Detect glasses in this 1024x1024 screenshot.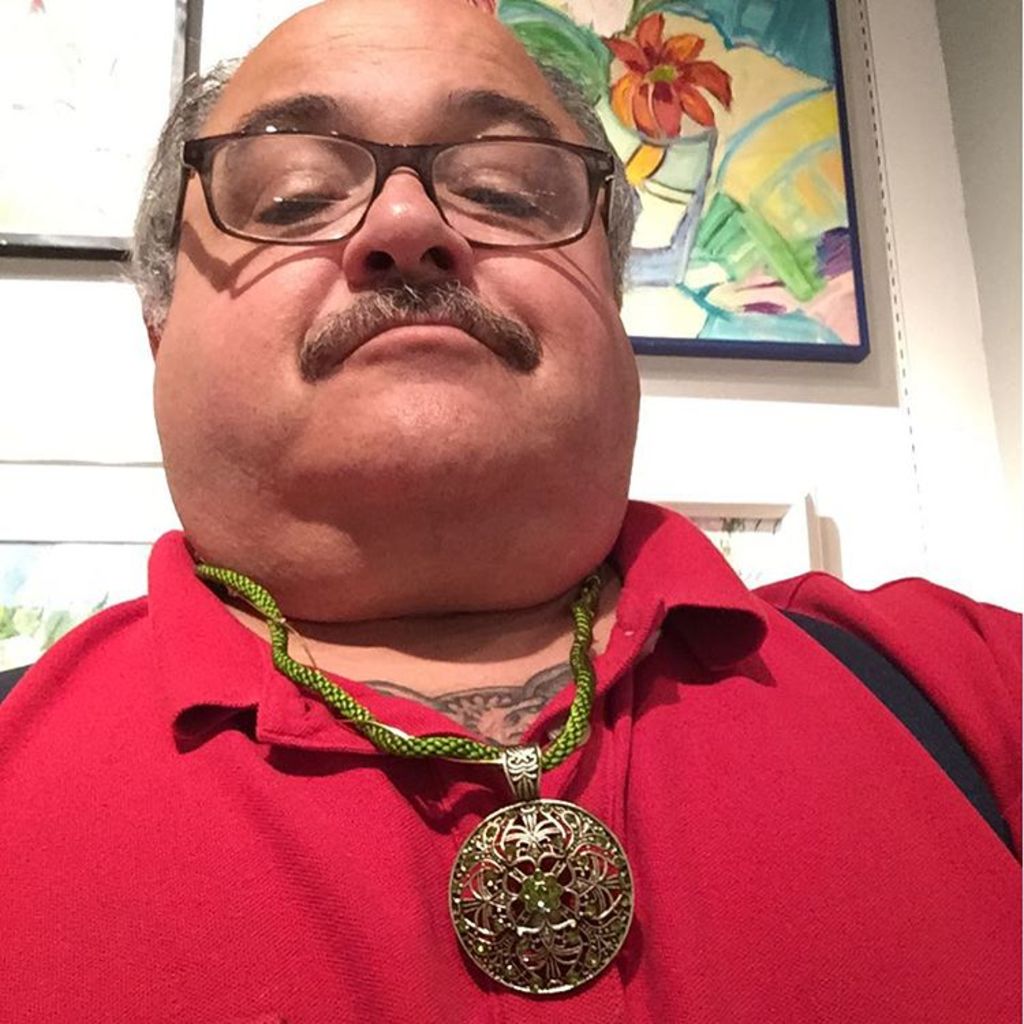
Detection: {"x1": 147, "y1": 134, "x2": 620, "y2": 273}.
